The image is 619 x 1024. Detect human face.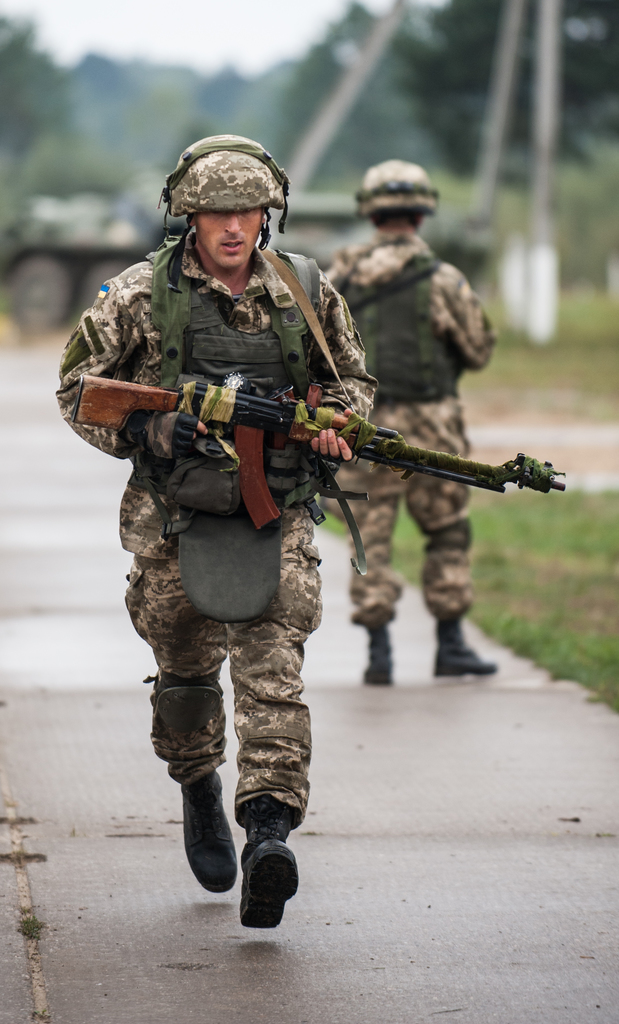
Detection: 198,204,271,268.
